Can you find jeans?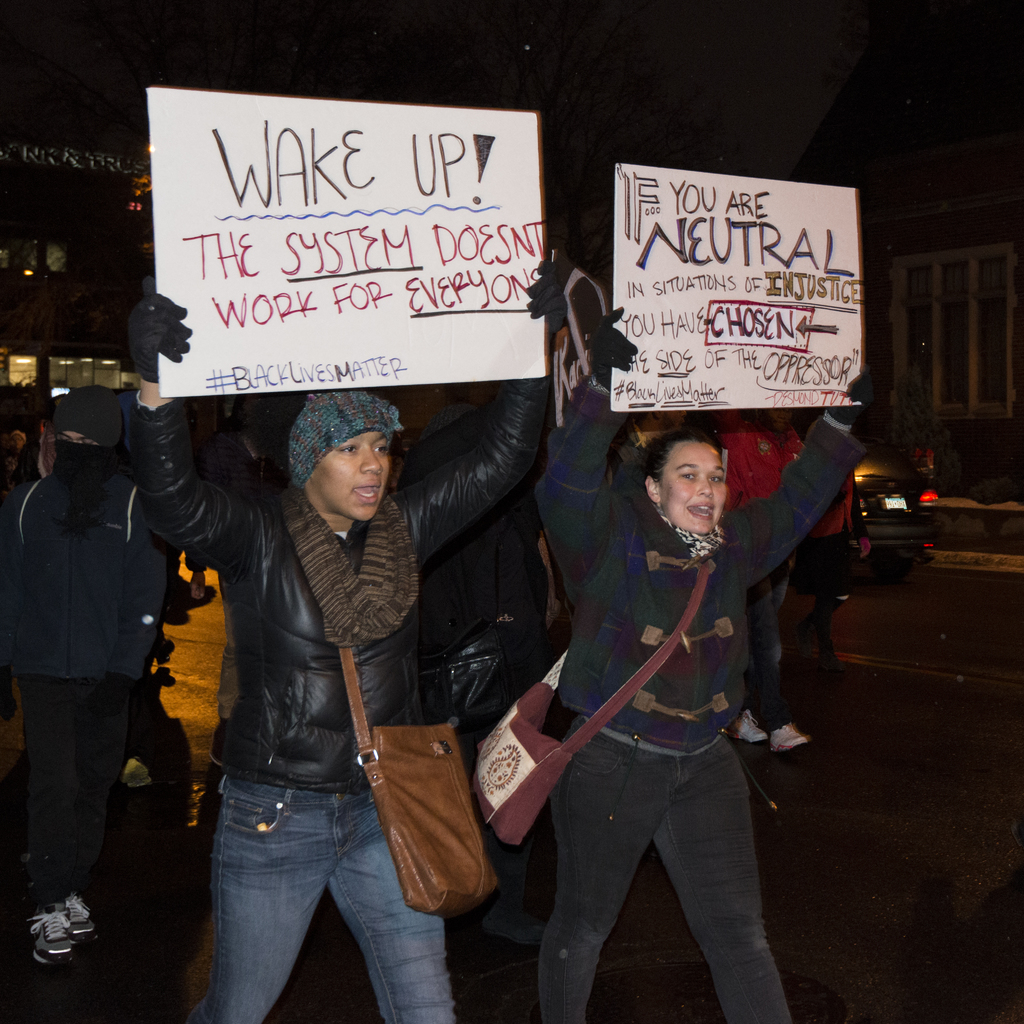
Yes, bounding box: <bbox>187, 776, 486, 1017</bbox>.
